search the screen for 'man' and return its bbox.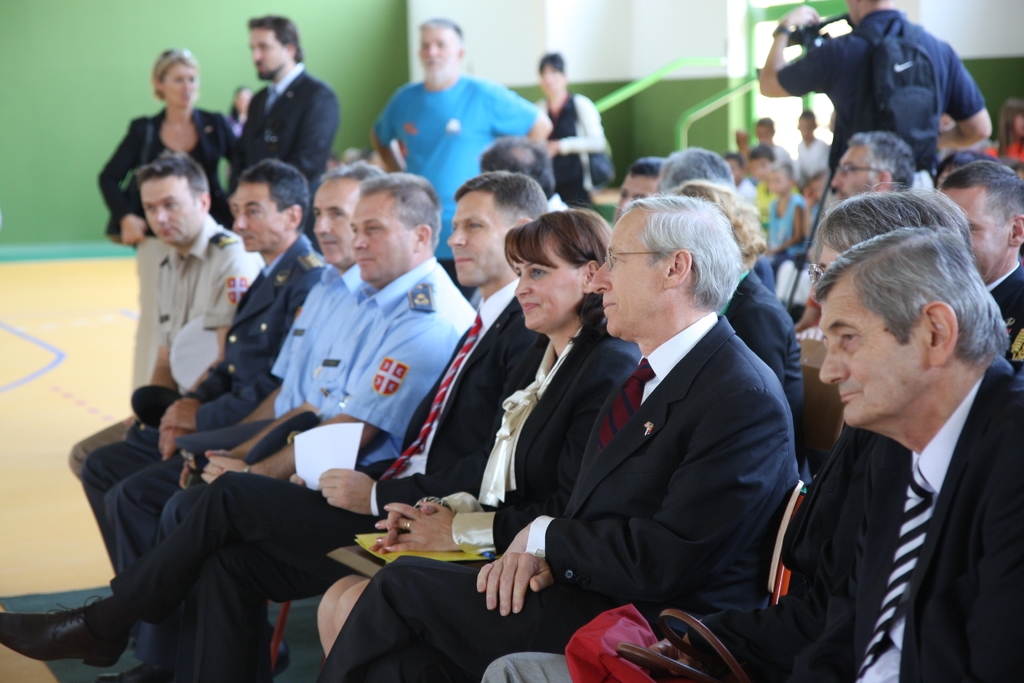
Found: {"left": 934, "top": 158, "right": 1023, "bottom": 372}.
